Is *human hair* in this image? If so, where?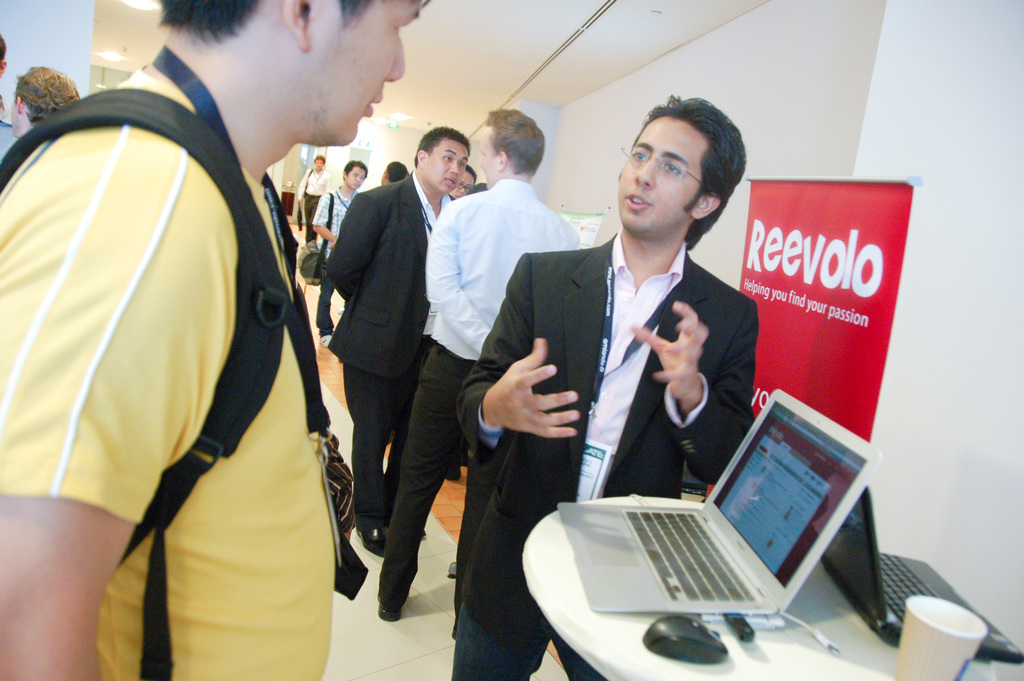
Yes, at (x1=387, y1=160, x2=406, y2=181).
